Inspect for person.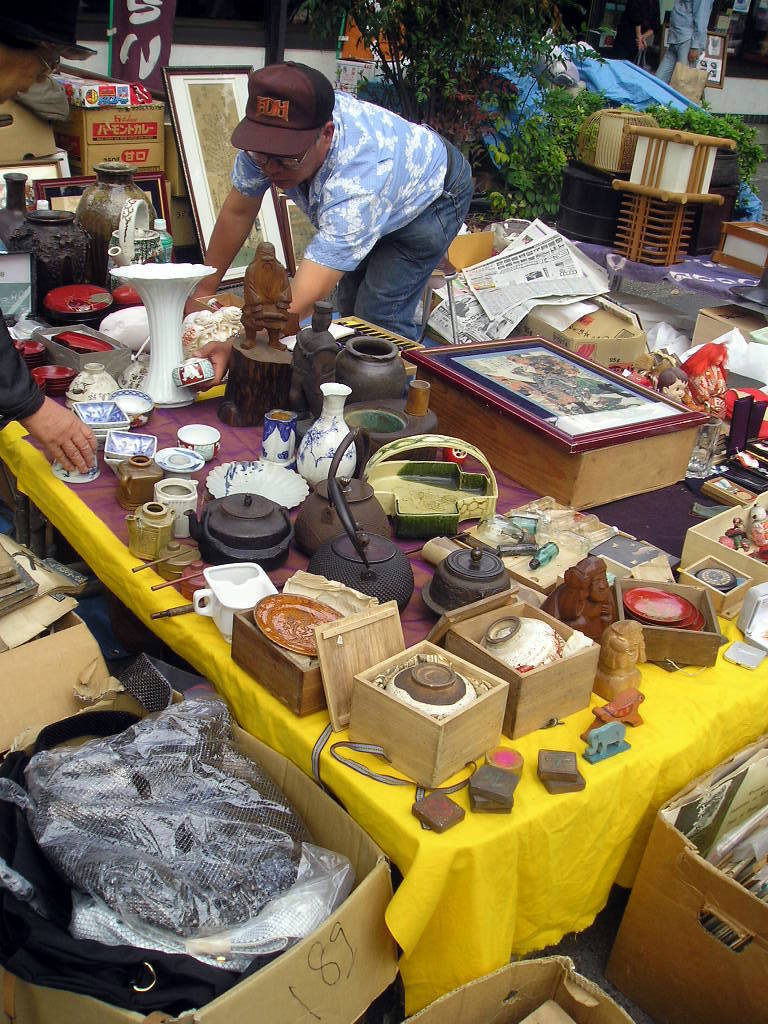
Inspection: {"x1": 236, "y1": 243, "x2": 291, "y2": 355}.
